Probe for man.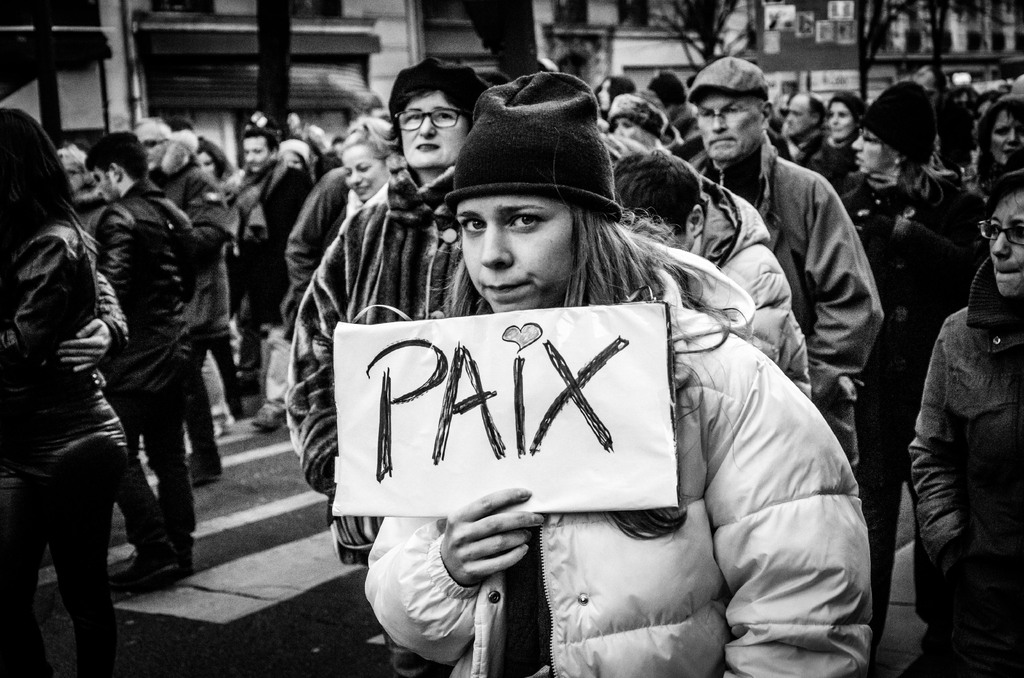
Probe result: 782,90,831,165.
